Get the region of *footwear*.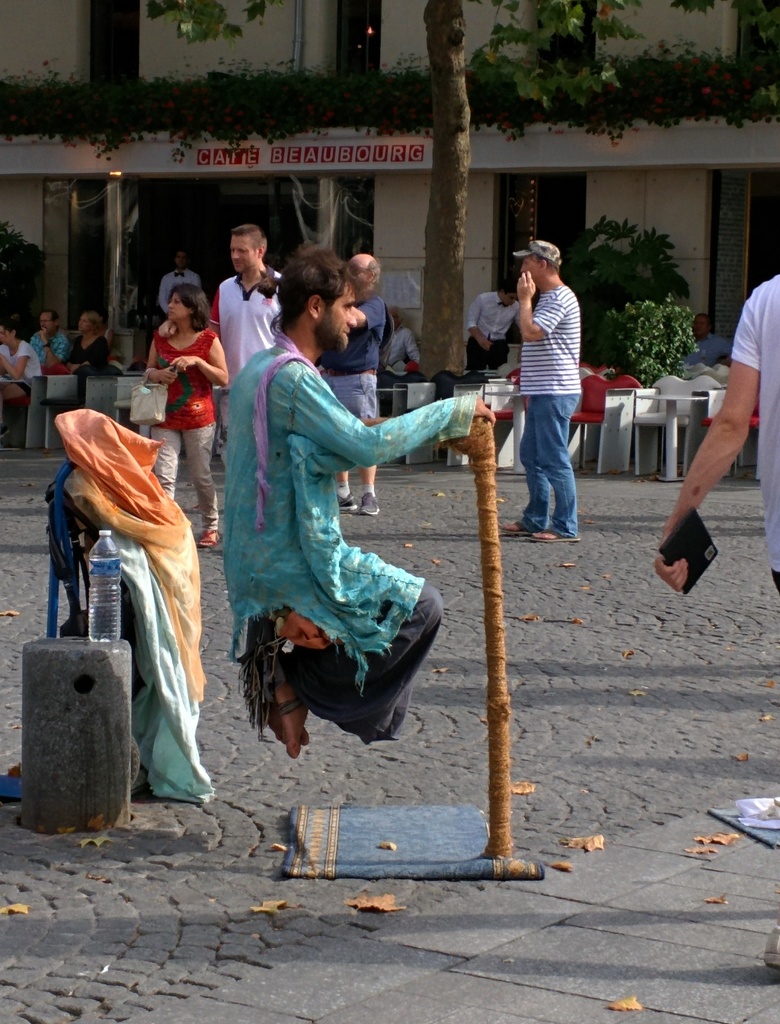
[526,526,581,546].
